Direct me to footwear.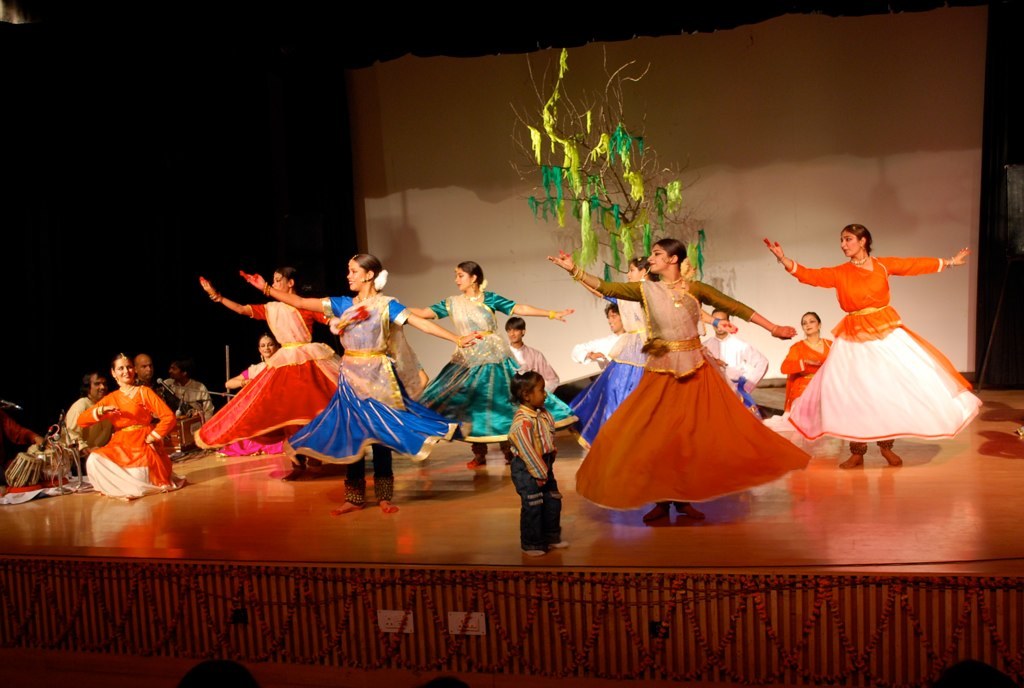
Direction: (x1=550, y1=542, x2=567, y2=550).
